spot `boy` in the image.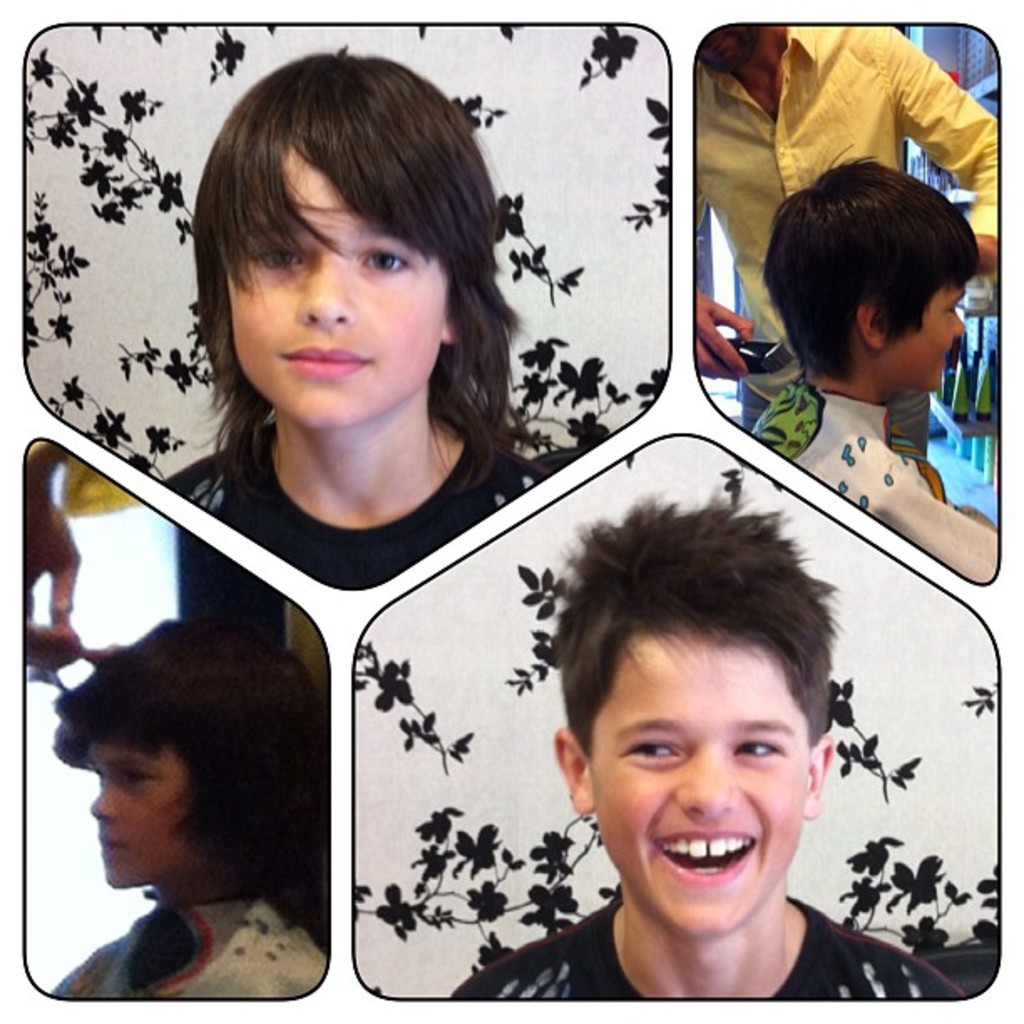
`boy` found at (159, 45, 544, 591).
